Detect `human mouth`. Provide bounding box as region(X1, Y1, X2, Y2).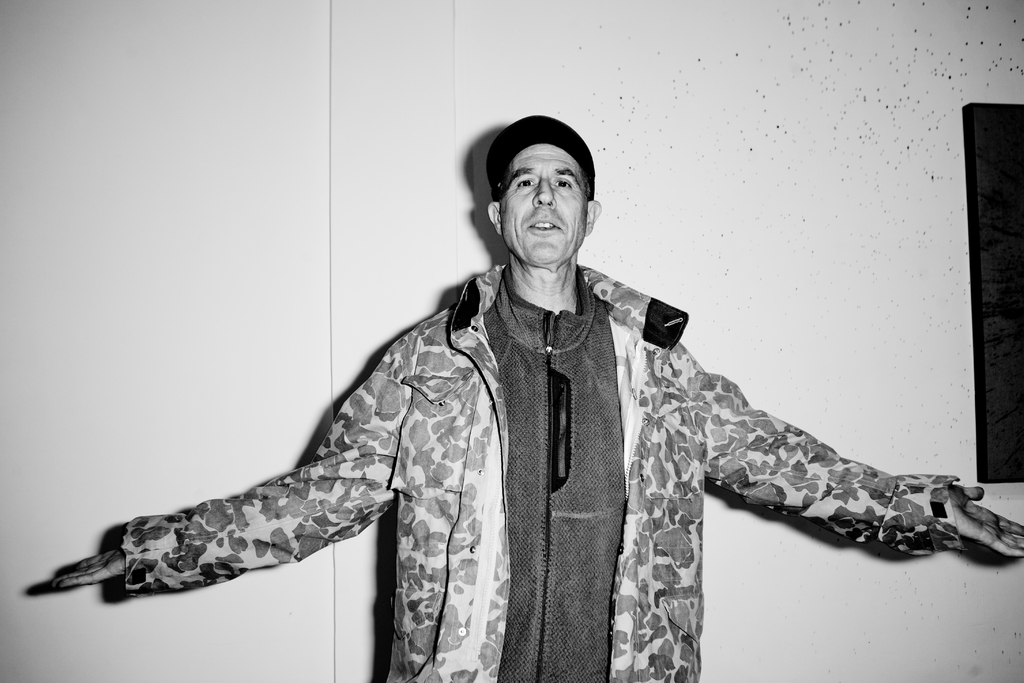
region(531, 221, 557, 235).
